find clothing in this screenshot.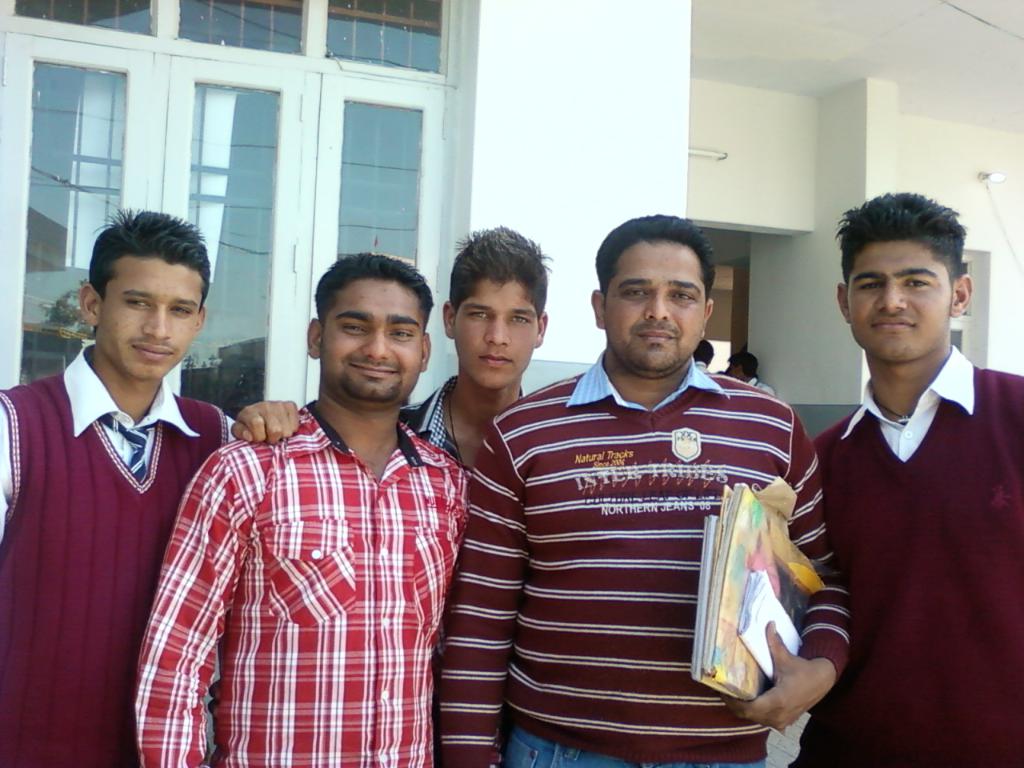
The bounding box for clothing is l=778, t=354, r=1023, b=767.
